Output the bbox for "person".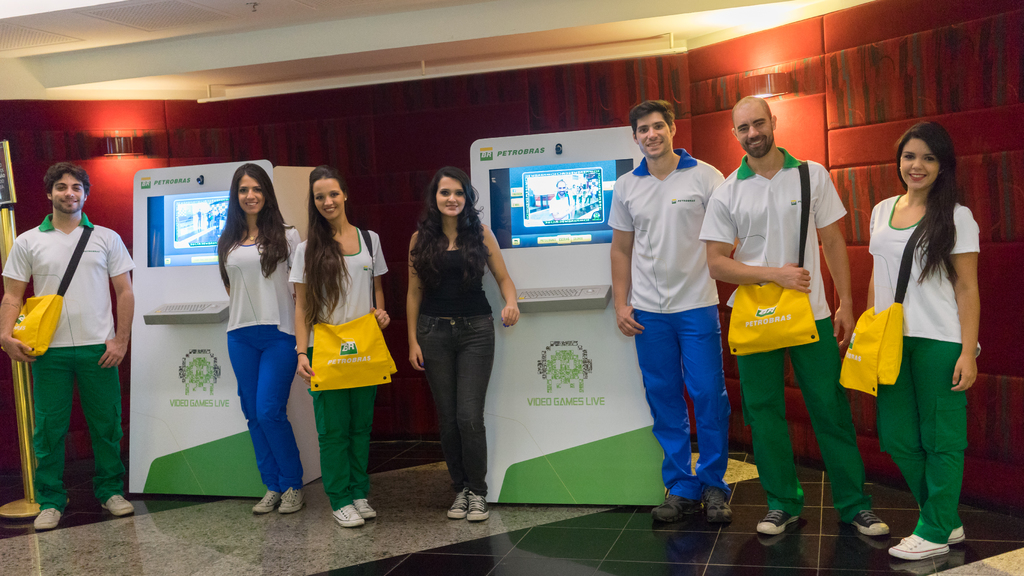
select_region(697, 90, 888, 538).
